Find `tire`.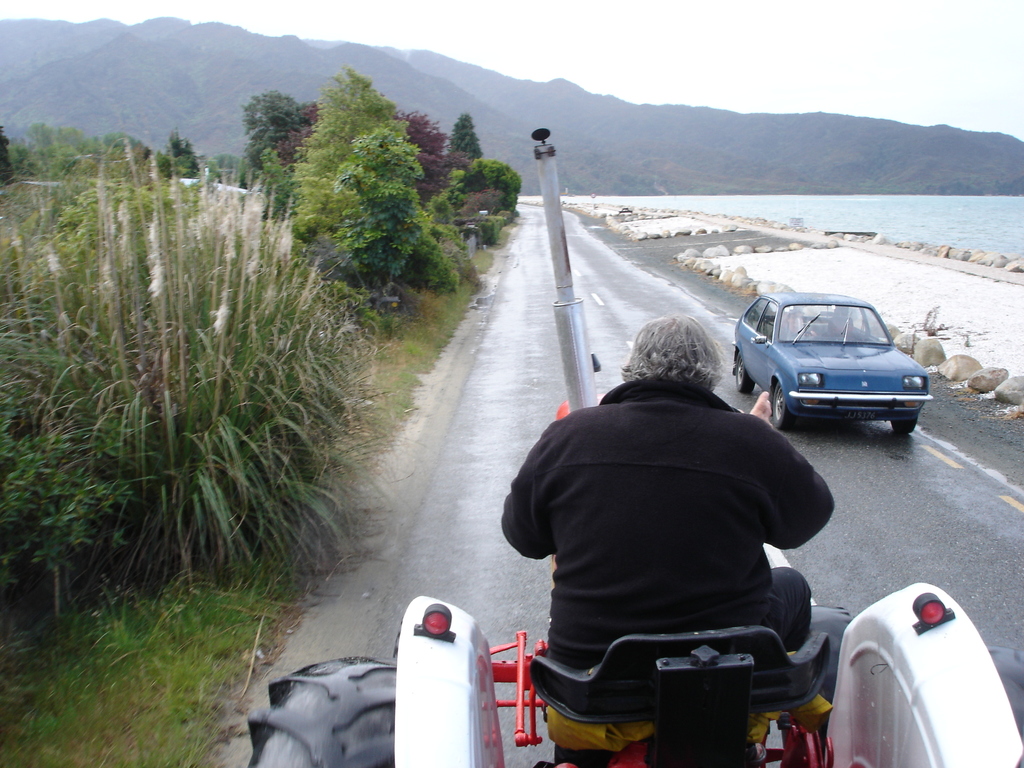
crop(243, 647, 392, 757).
